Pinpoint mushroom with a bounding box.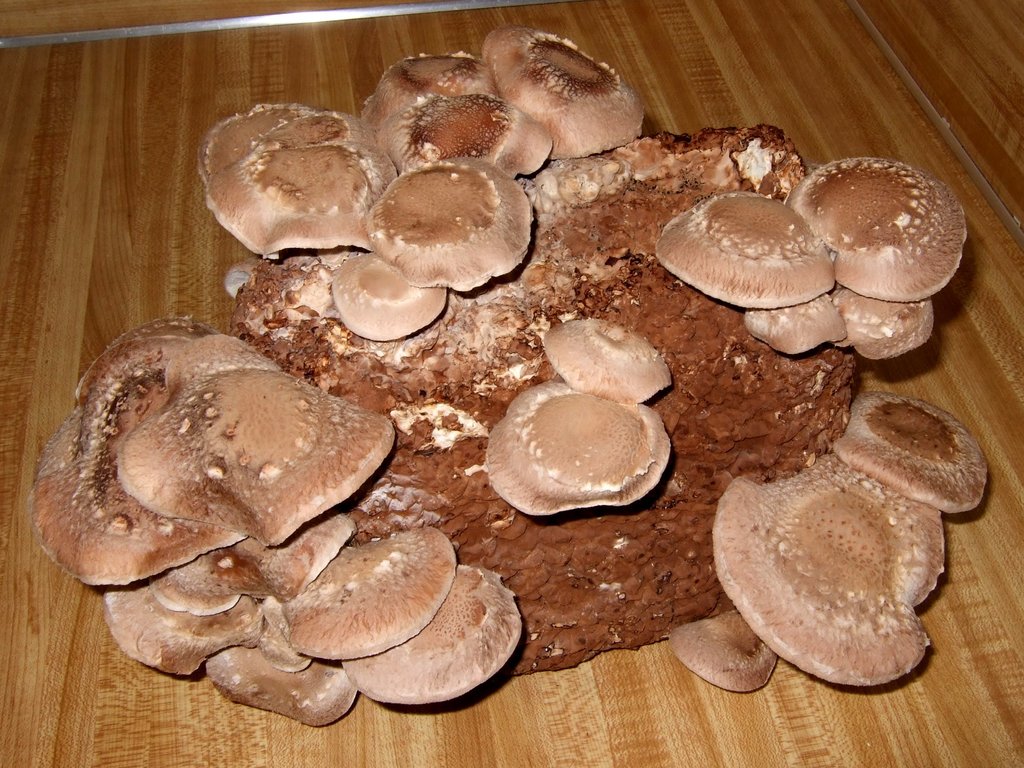
<region>826, 288, 930, 356</region>.
